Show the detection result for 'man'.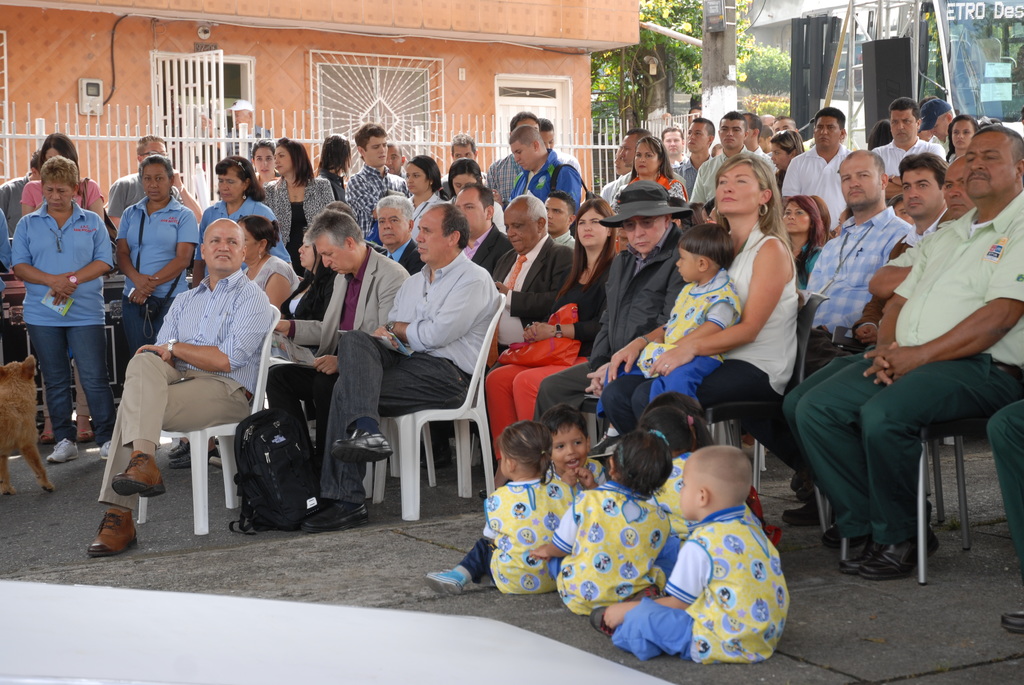
<box>781,105,855,239</box>.
